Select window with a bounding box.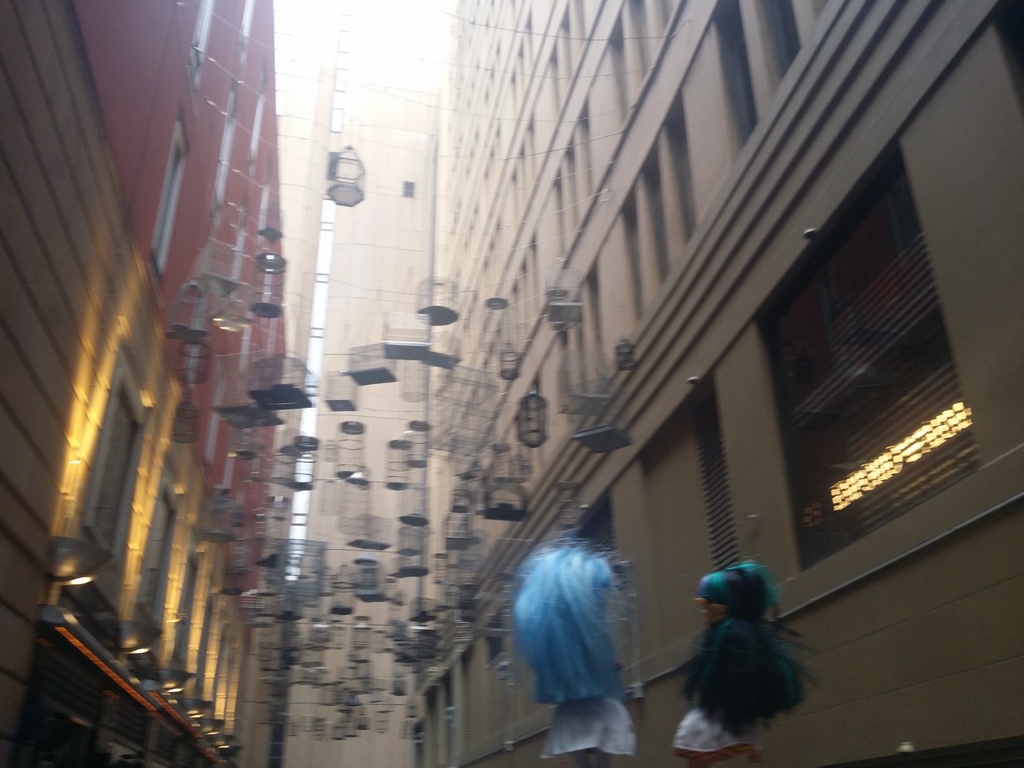
<box>166,543,197,664</box>.
